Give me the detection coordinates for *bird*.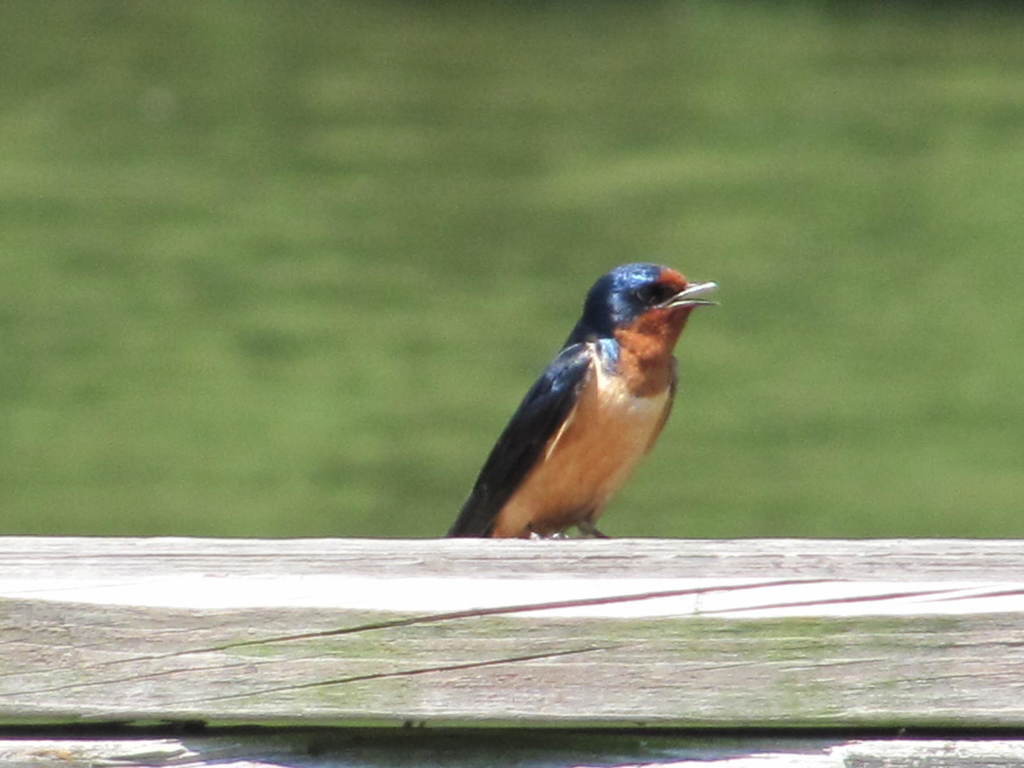
box(417, 262, 716, 543).
